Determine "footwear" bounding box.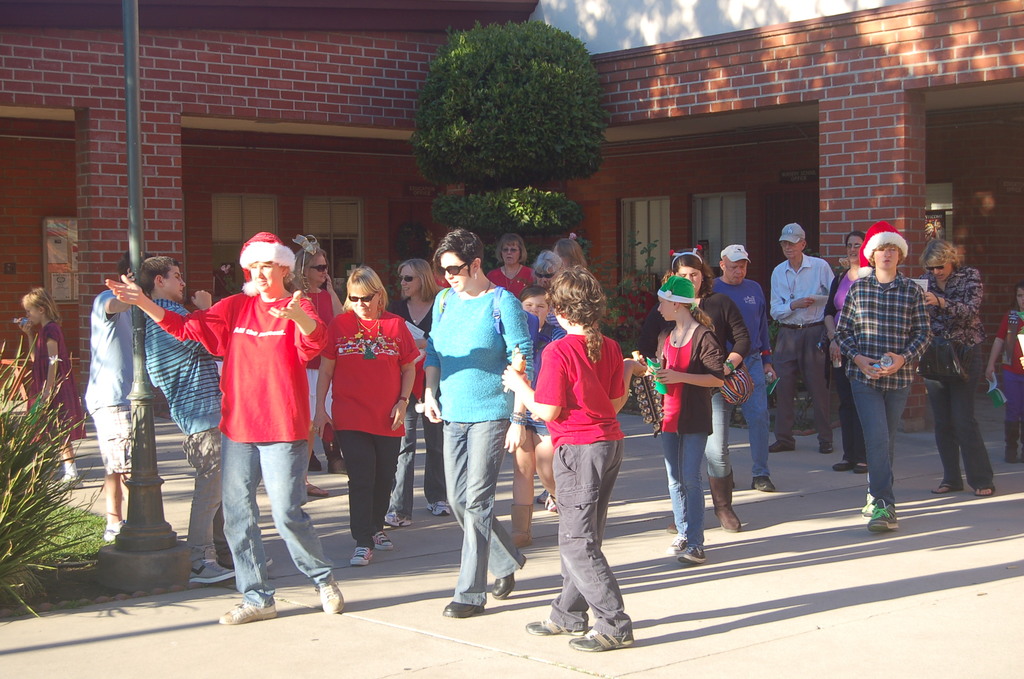
Determined: 366, 529, 396, 549.
